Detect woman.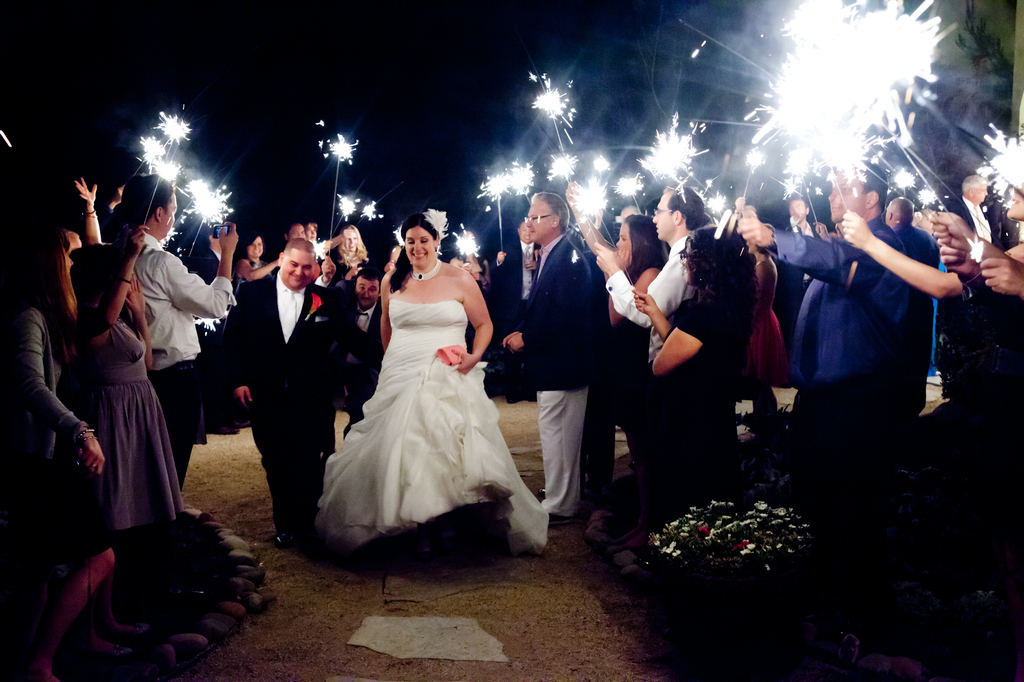
Detected at [x1=0, y1=220, x2=116, y2=681].
